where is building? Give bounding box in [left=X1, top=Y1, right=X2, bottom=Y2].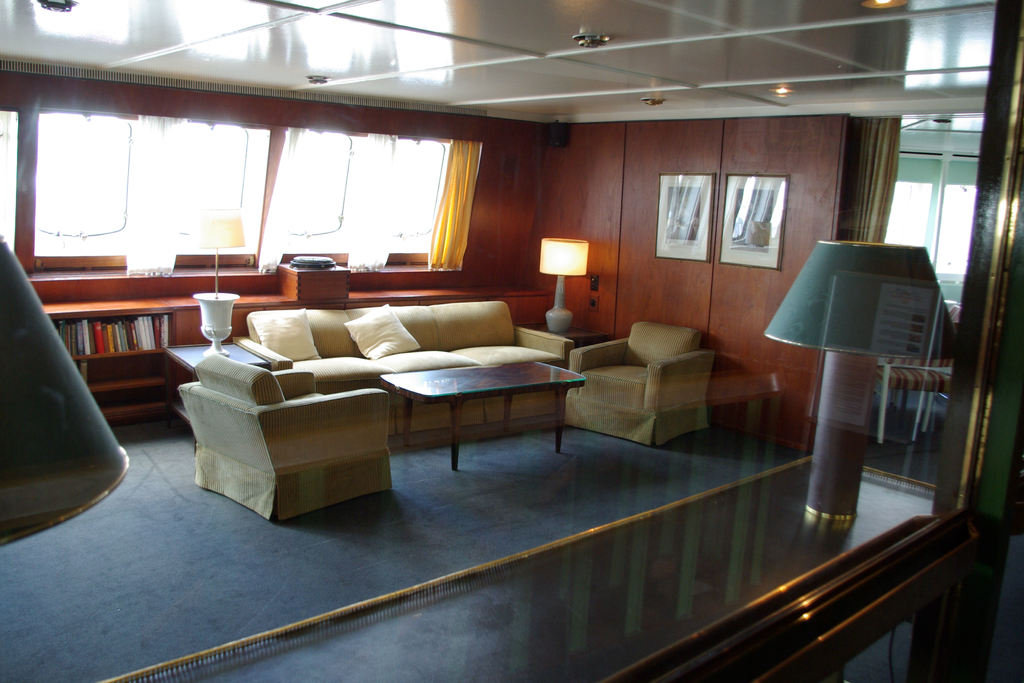
[left=0, top=0, right=1023, bottom=679].
